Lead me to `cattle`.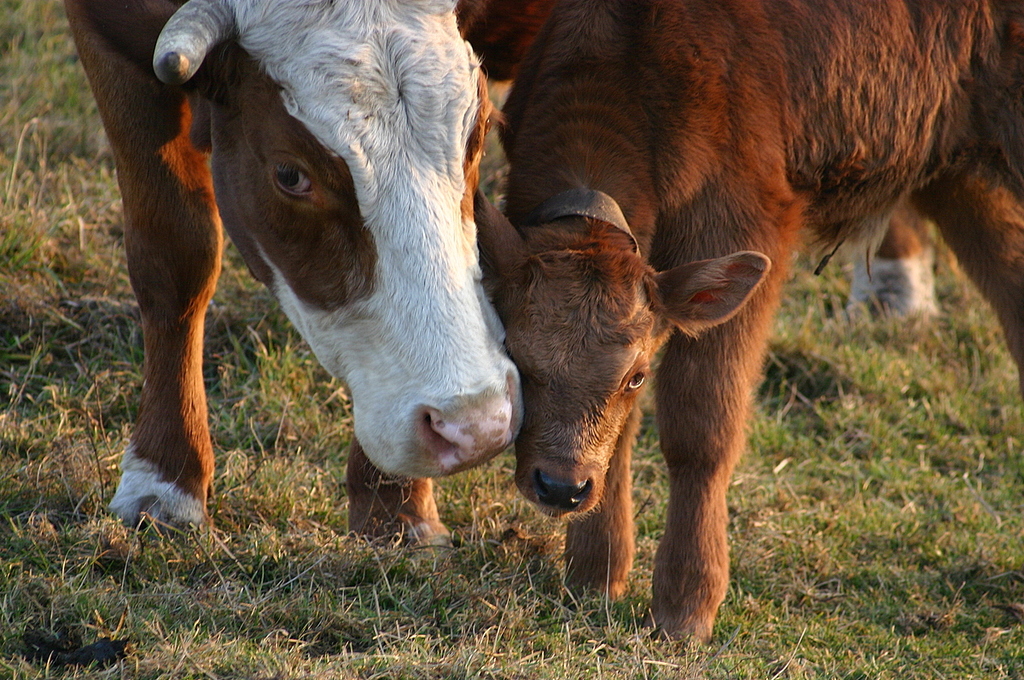
Lead to bbox(469, 0, 1023, 642).
